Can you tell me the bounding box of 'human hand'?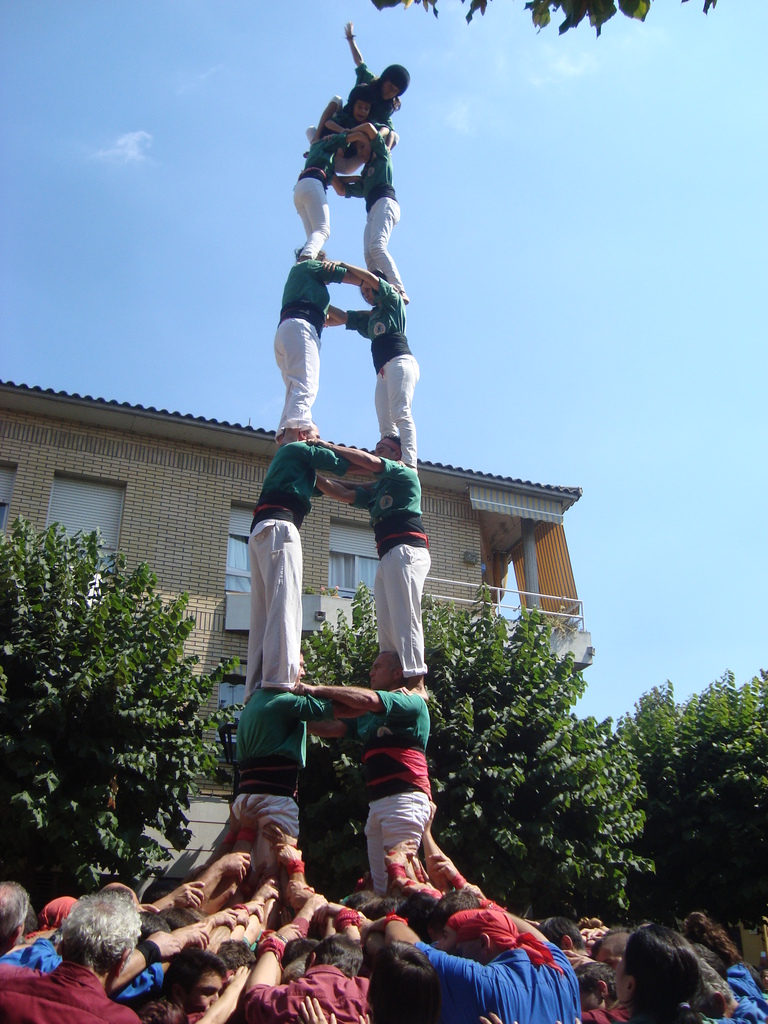
425, 799, 442, 834.
